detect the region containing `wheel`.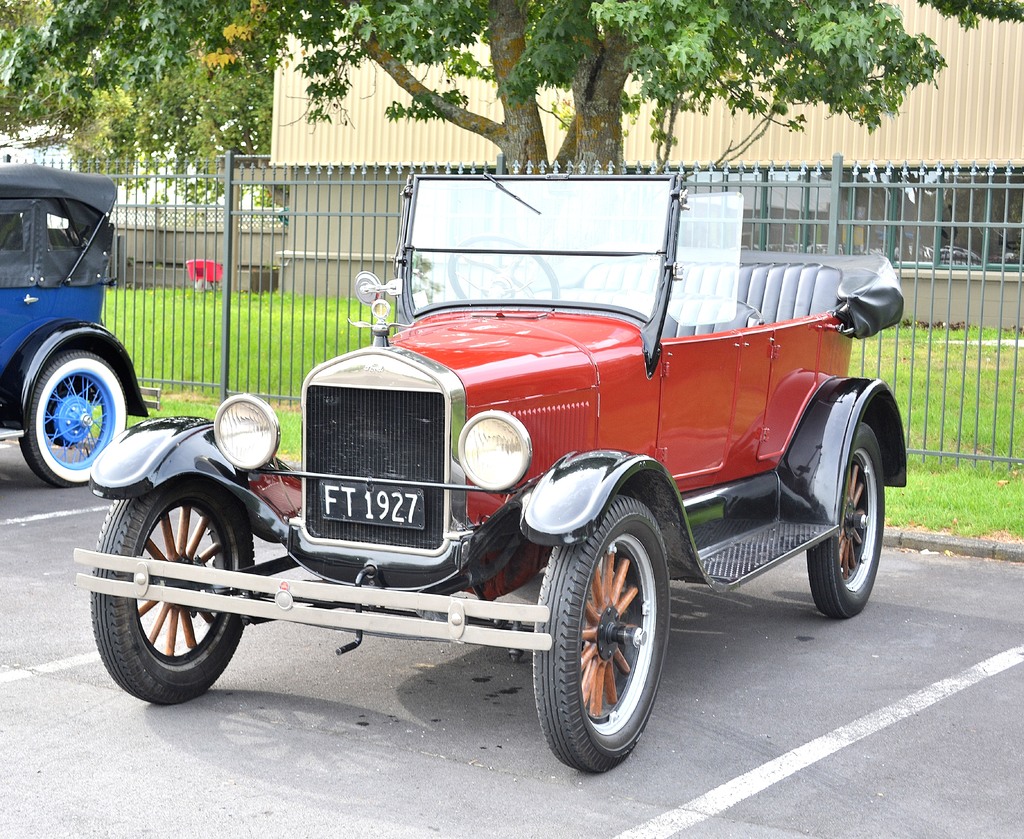
locate(92, 472, 255, 701).
